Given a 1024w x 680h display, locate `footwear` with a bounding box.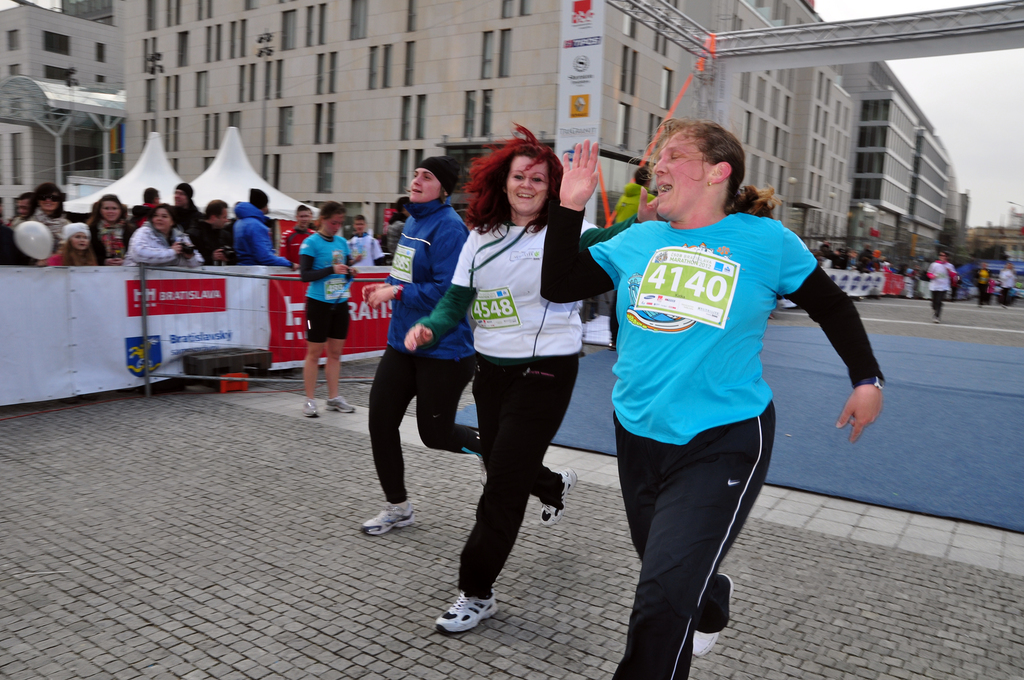
Located: 301,398,318,418.
